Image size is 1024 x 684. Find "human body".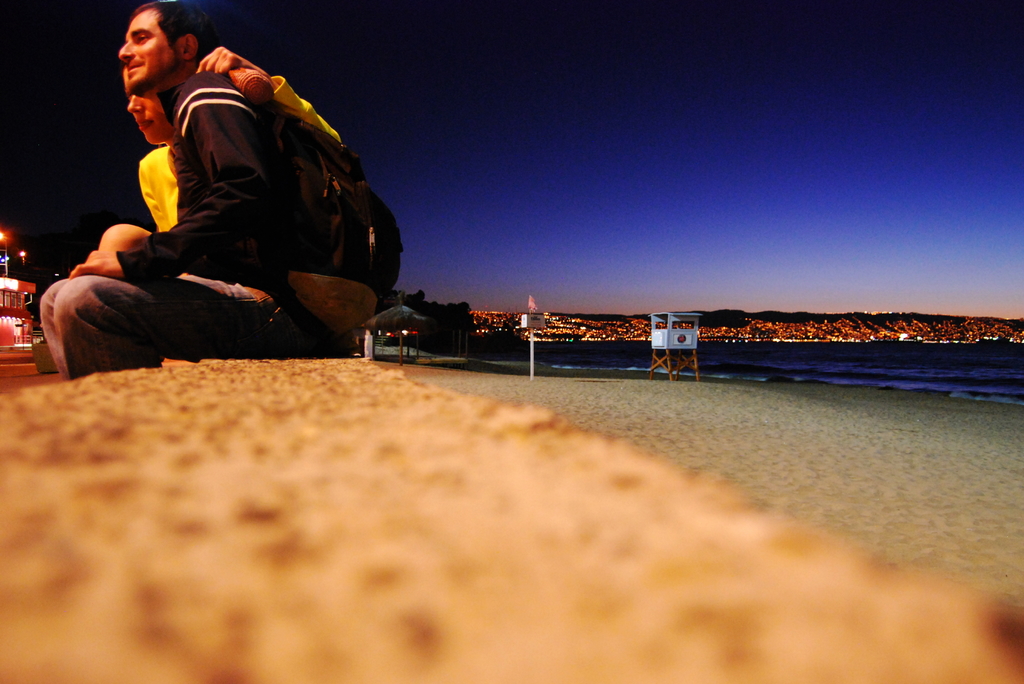
bbox(99, 46, 341, 256).
